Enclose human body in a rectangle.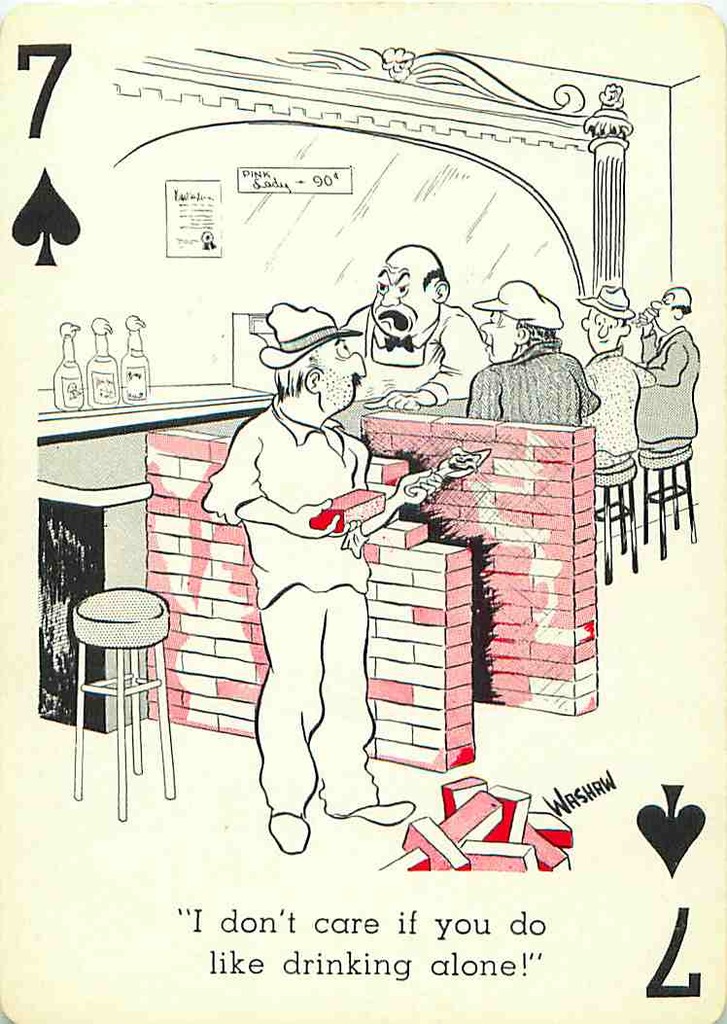
x1=569 y1=342 x2=665 y2=470.
